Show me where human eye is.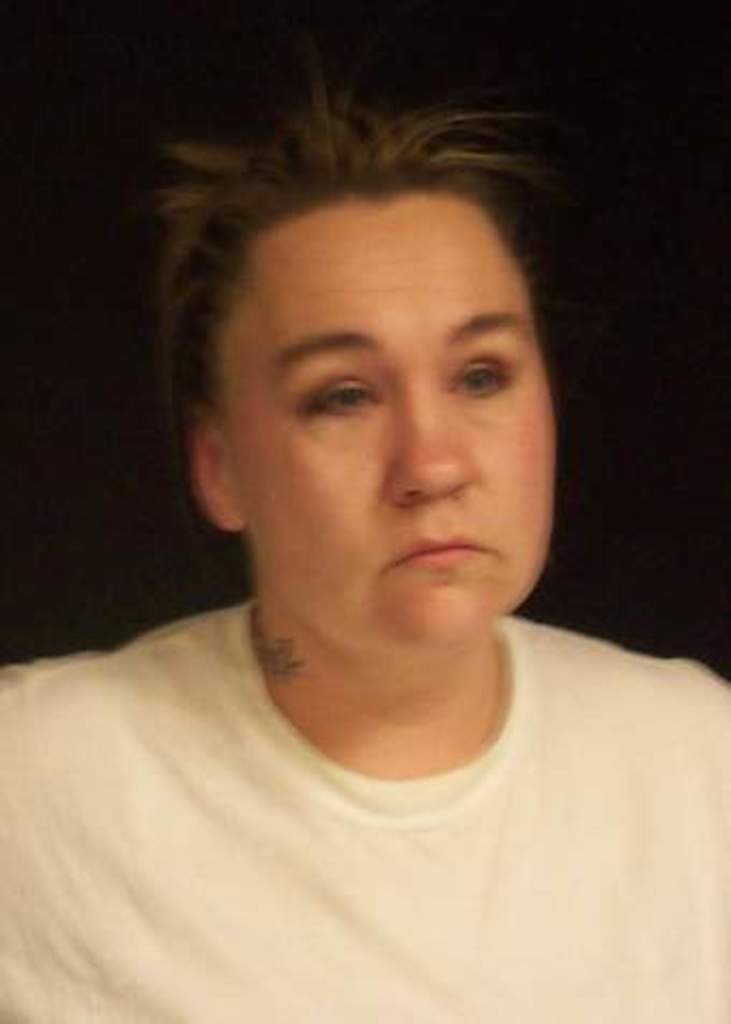
human eye is at locate(303, 372, 383, 428).
